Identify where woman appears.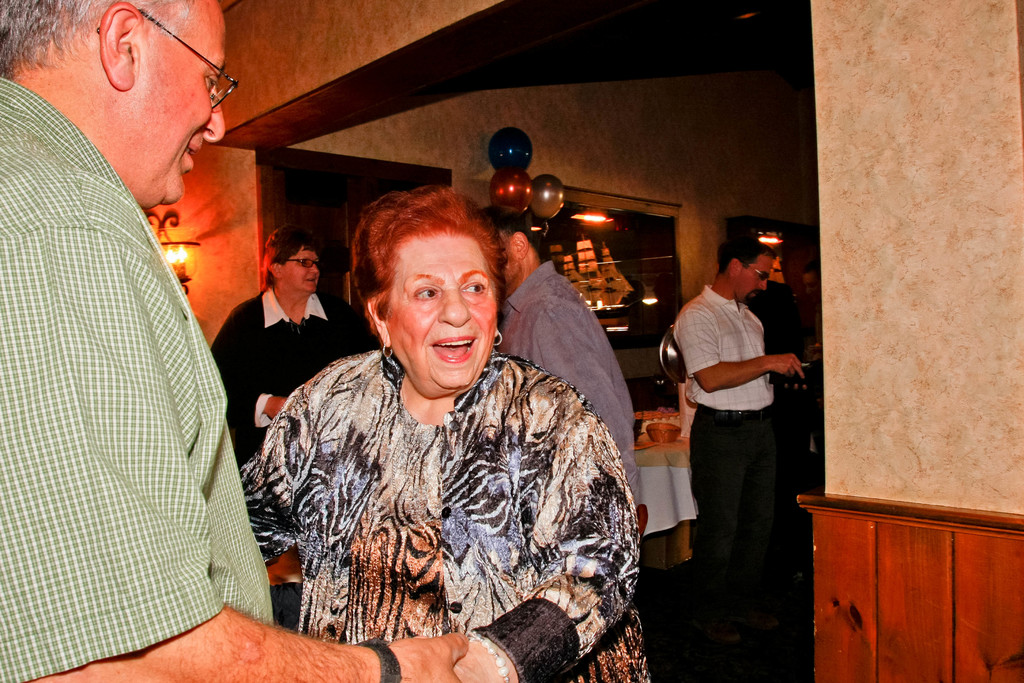
Appears at rect(259, 180, 633, 682).
